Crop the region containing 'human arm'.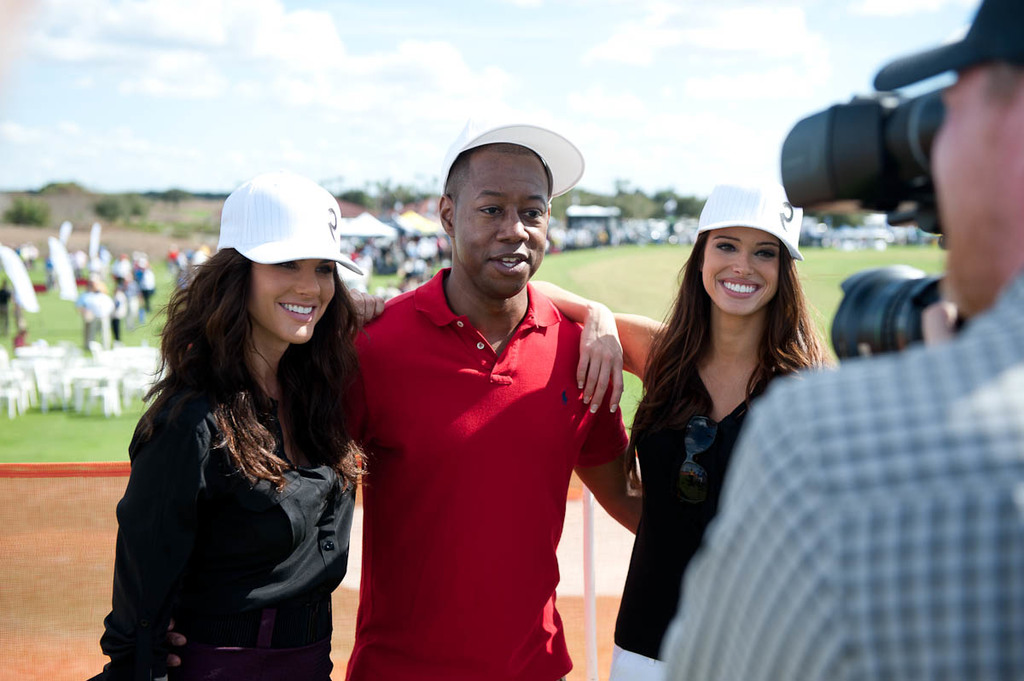
Crop region: 565/314/685/412.
